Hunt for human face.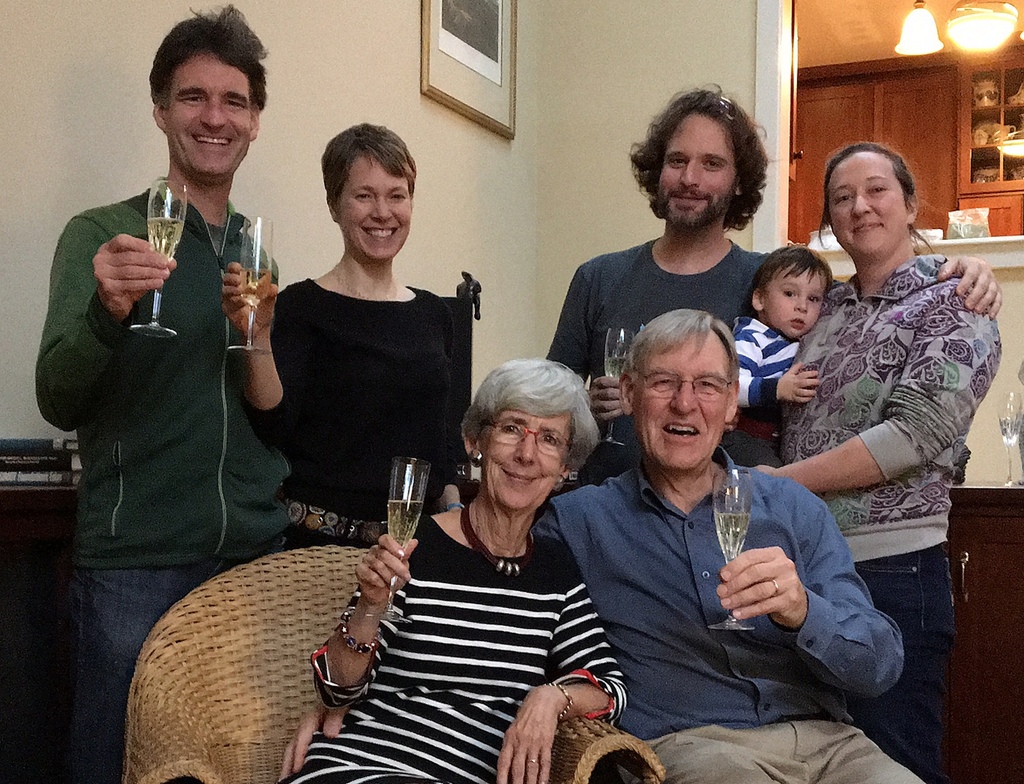
Hunted down at crop(828, 148, 908, 259).
